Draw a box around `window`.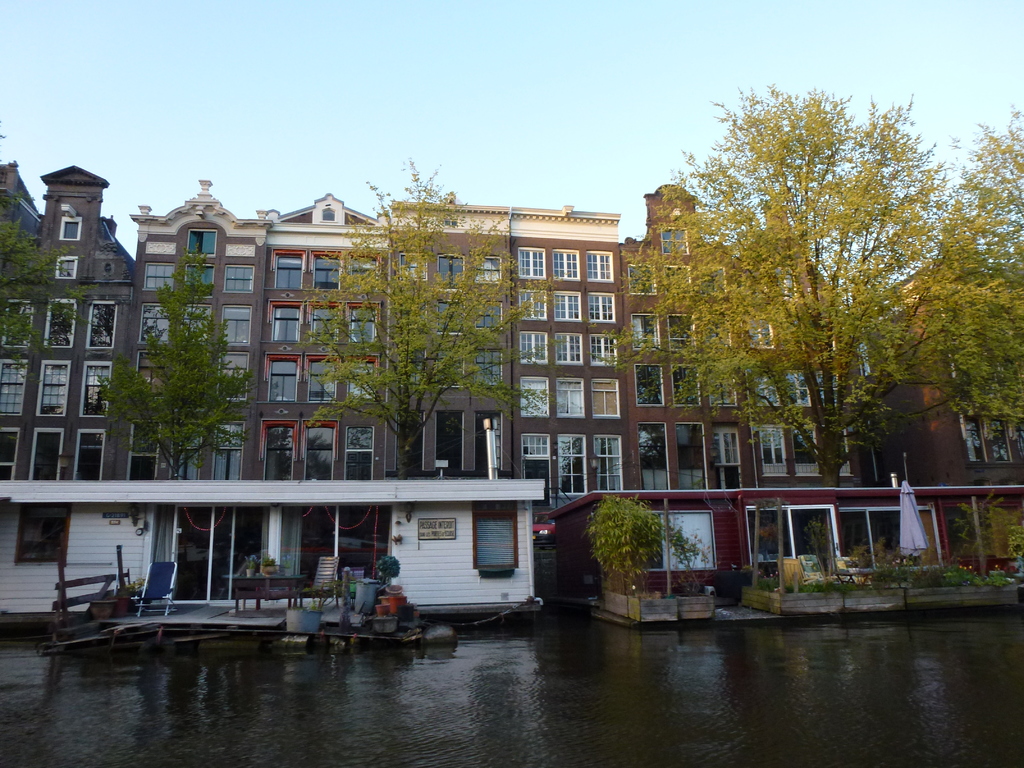
<region>68, 426, 103, 477</region>.
